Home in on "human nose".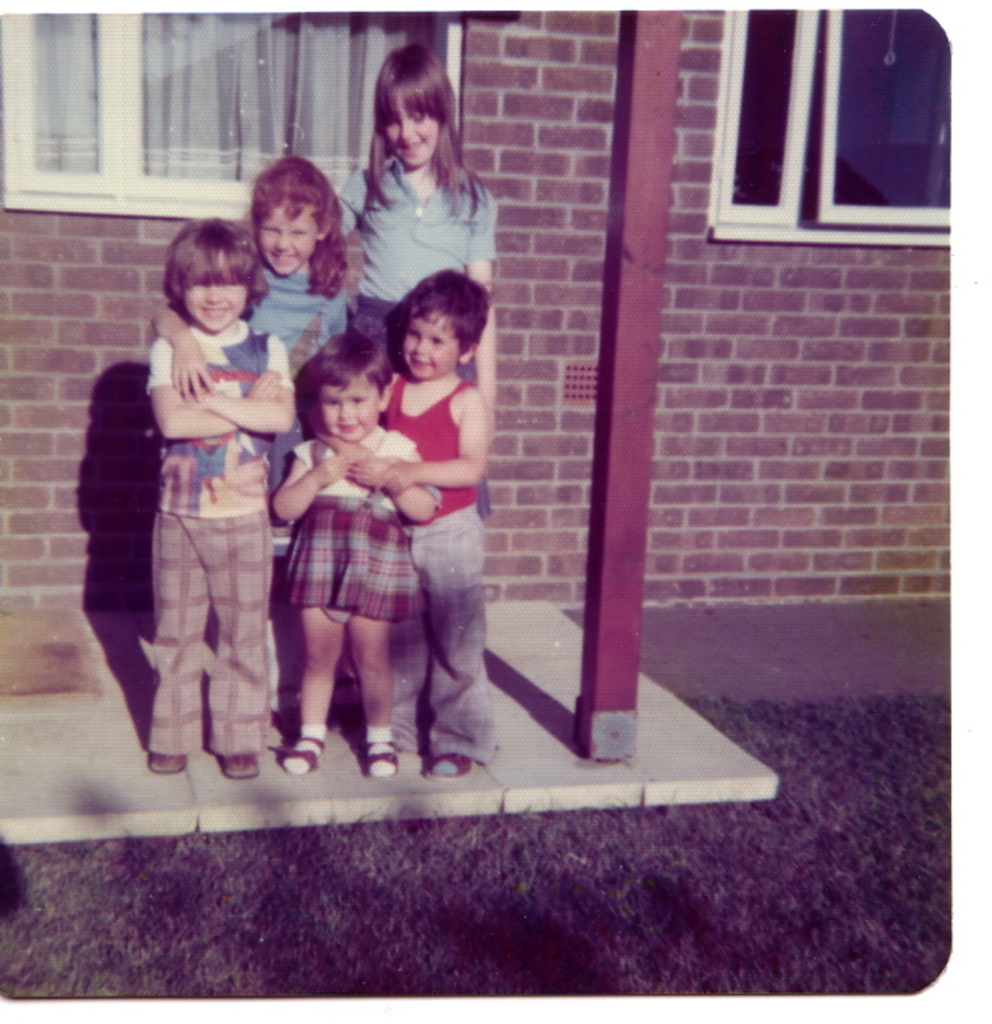
Homed in at bbox=[400, 119, 414, 140].
